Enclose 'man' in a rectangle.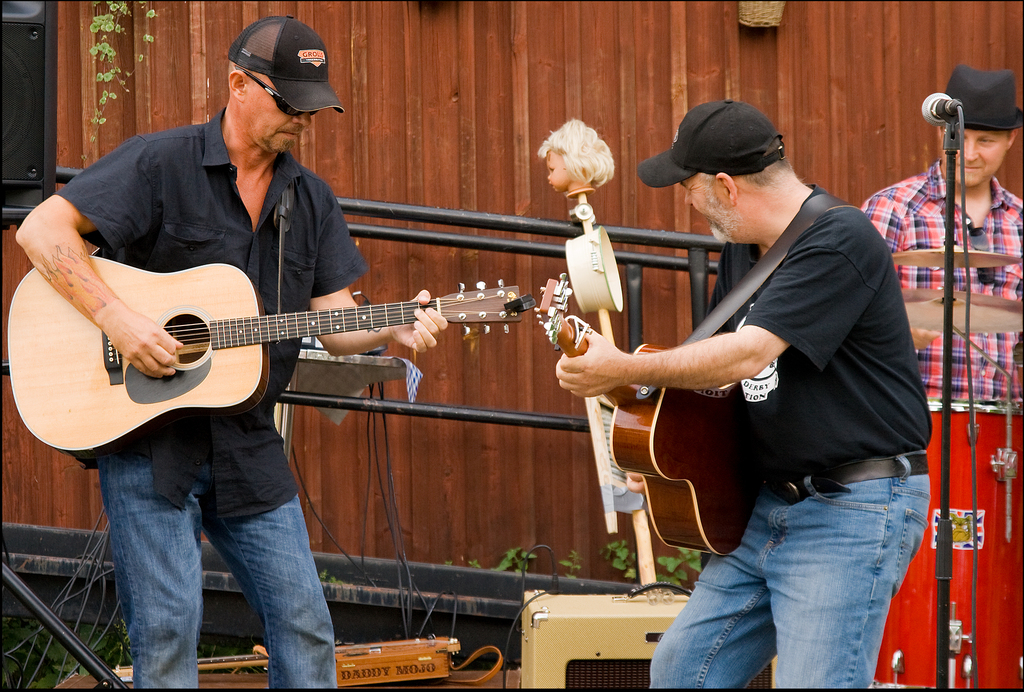
{"x1": 556, "y1": 99, "x2": 932, "y2": 691}.
